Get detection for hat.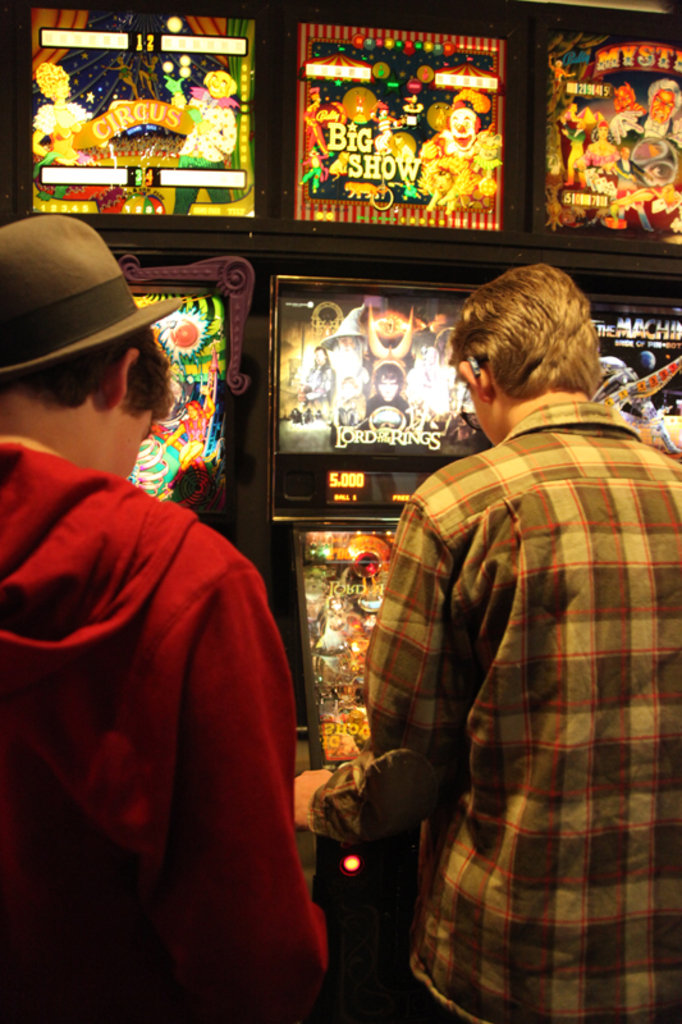
Detection: x1=0, y1=212, x2=179, y2=375.
